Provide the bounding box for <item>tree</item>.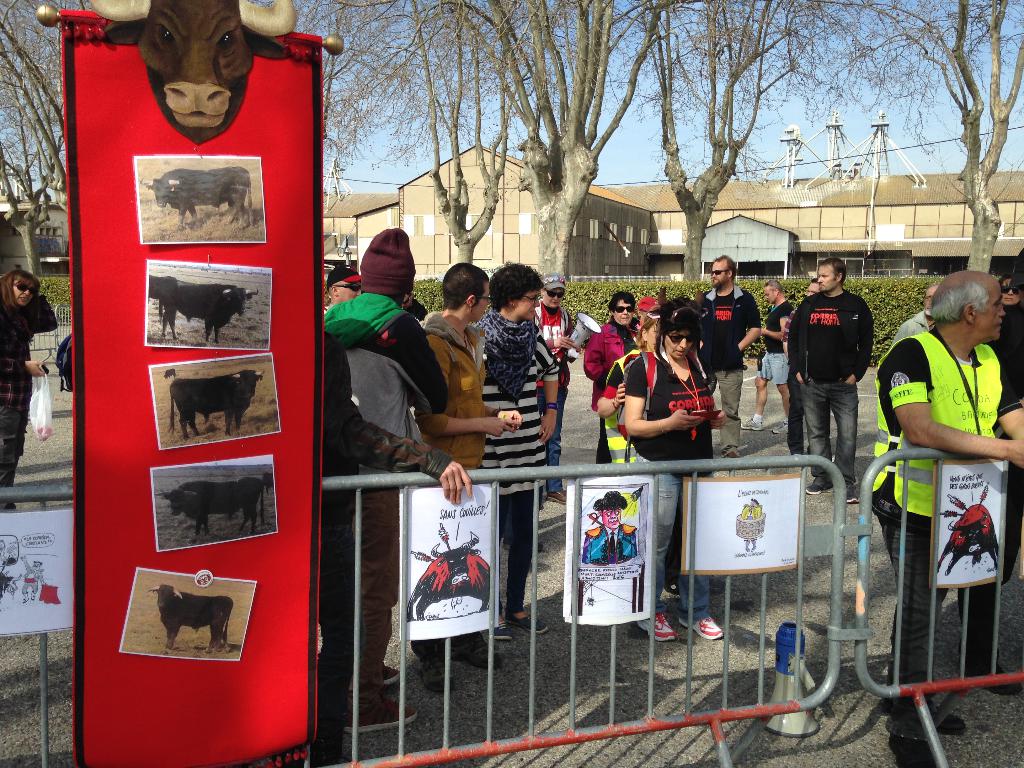
(292,0,677,283).
